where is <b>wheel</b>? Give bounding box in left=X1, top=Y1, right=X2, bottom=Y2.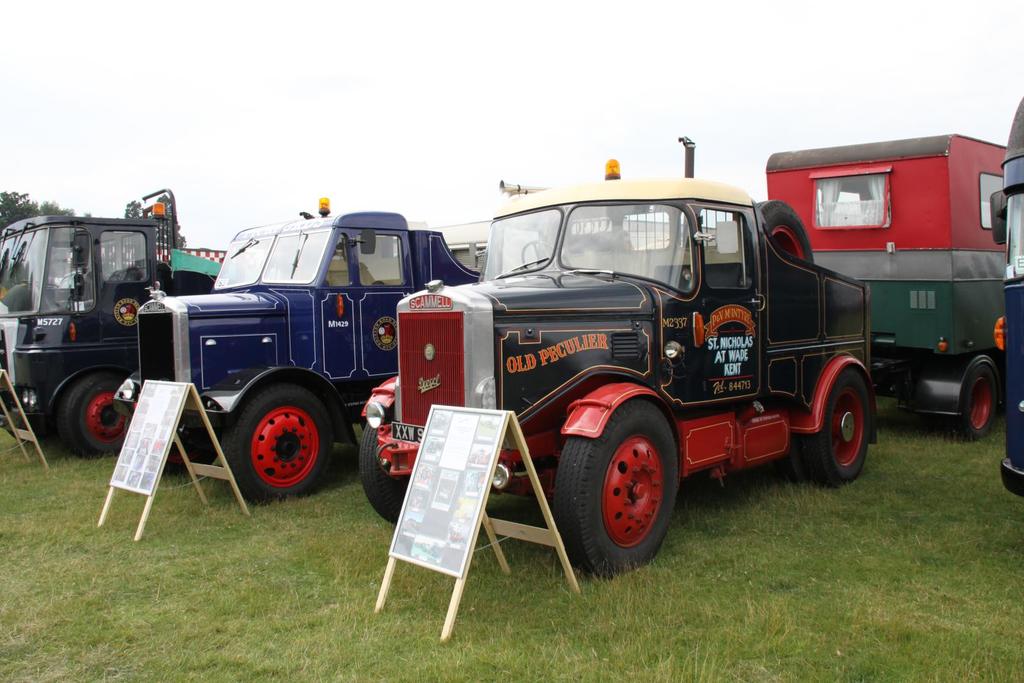
left=164, top=414, right=216, bottom=474.
